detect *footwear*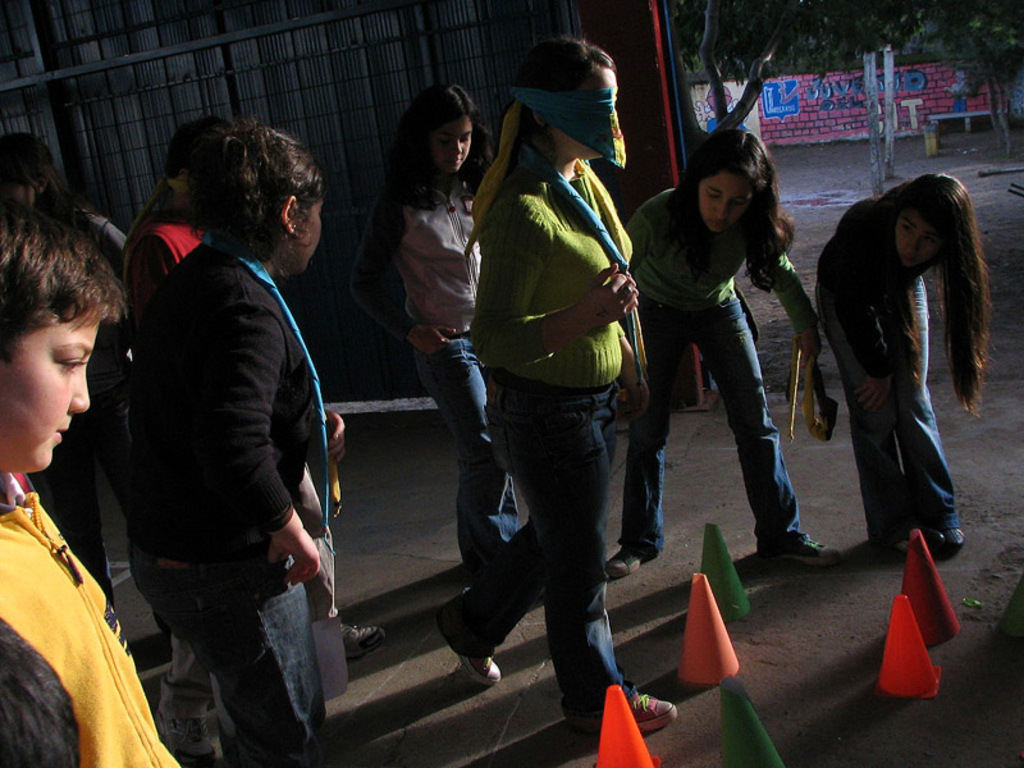
left=463, top=643, right=504, bottom=684
